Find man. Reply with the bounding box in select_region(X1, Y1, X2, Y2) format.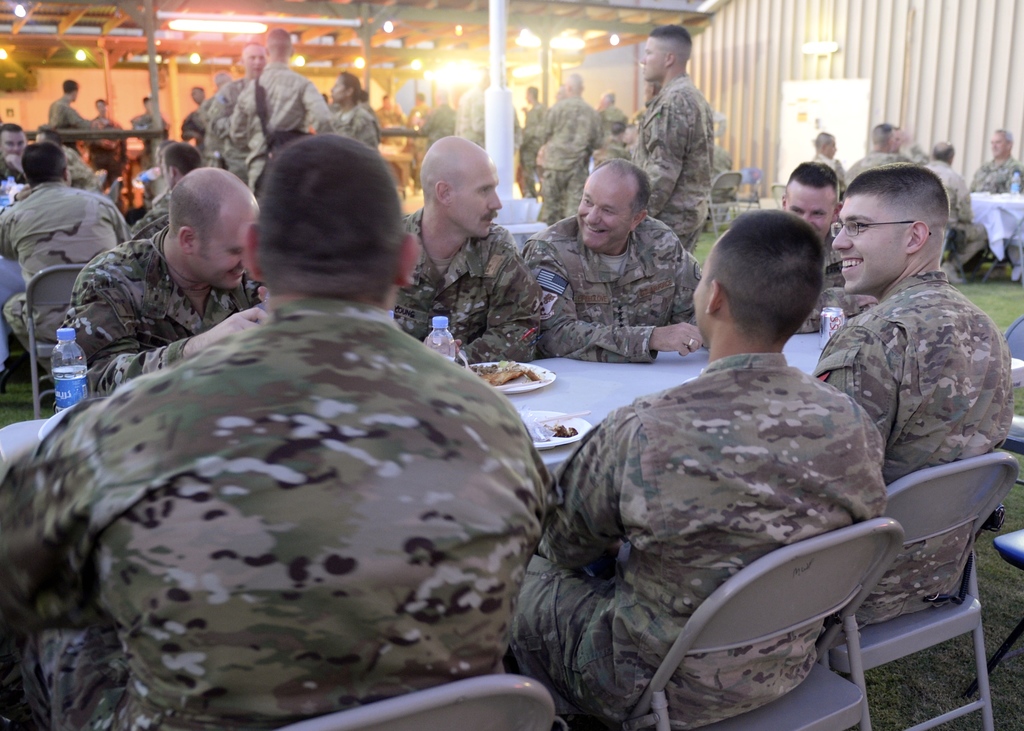
select_region(790, 159, 884, 335).
